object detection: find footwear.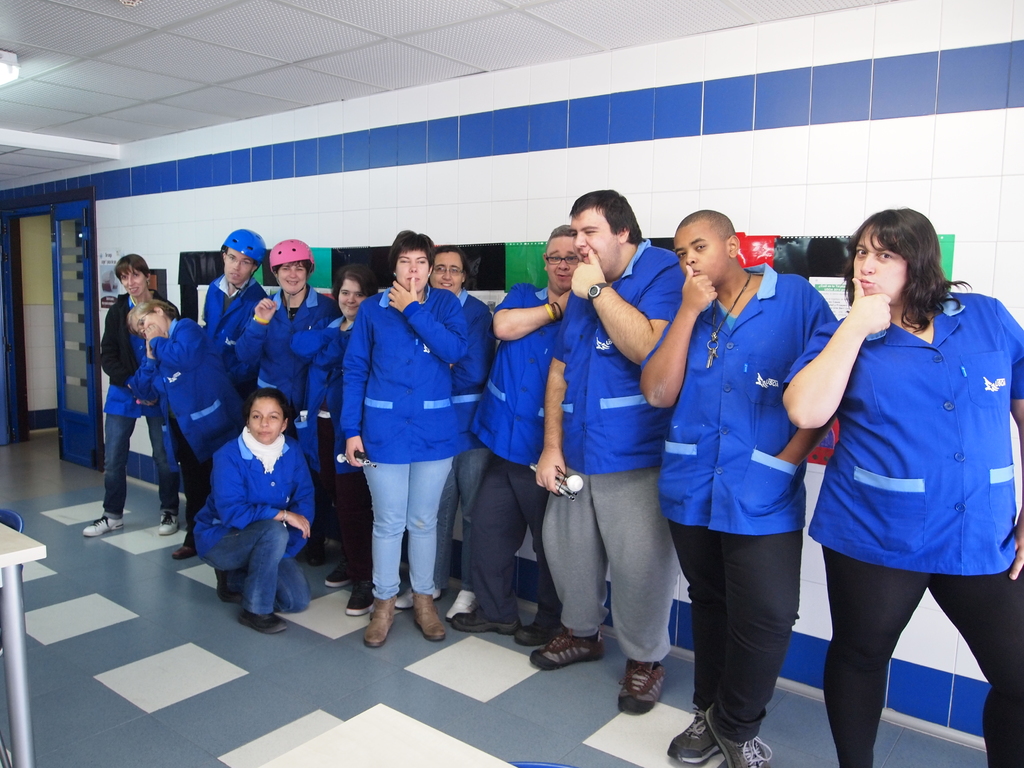
locate(459, 610, 516, 637).
